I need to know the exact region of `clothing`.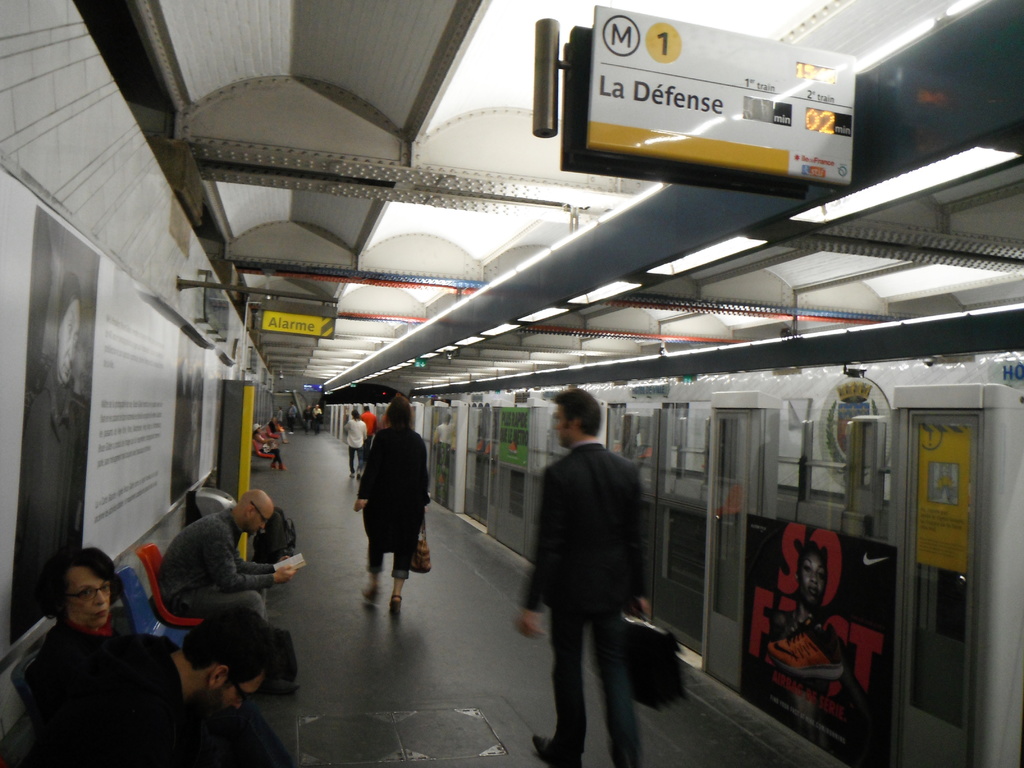
Region: bbox=(525, 435, 656, 763).
